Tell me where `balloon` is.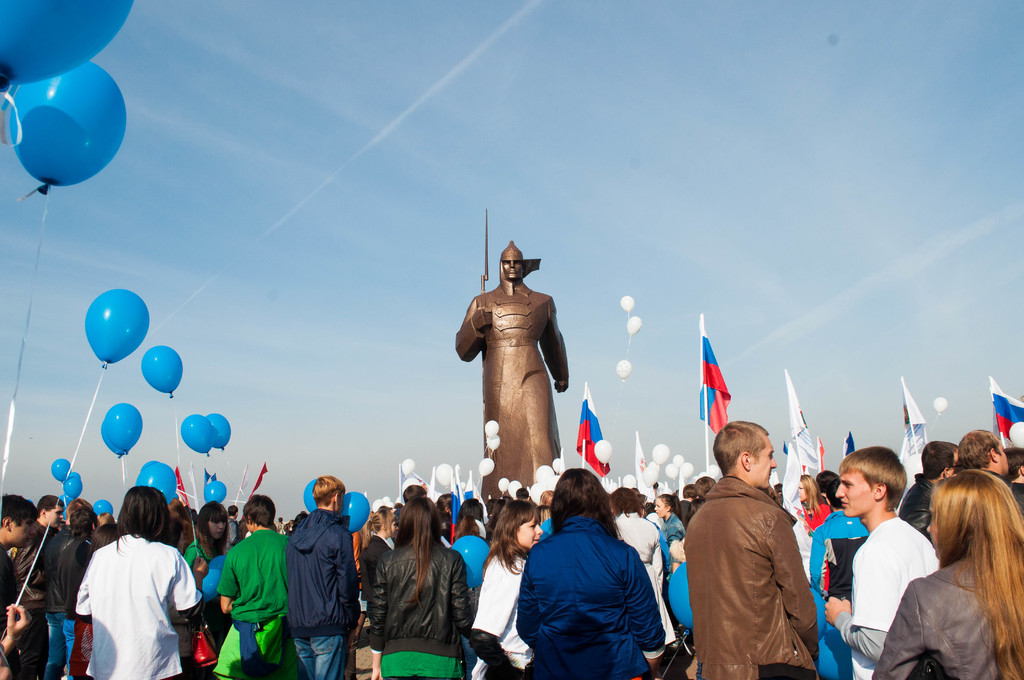
`balloon` is at bbox(108, 401, 142, 453).
